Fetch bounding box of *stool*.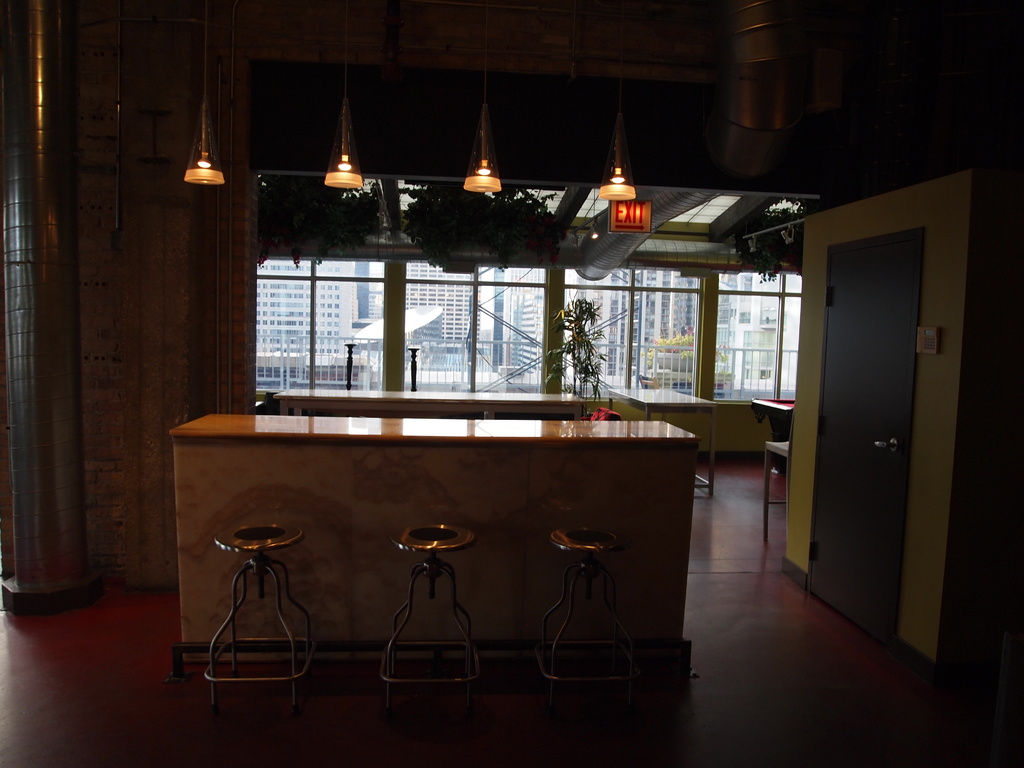
Bbox: crop(383, 523, 470, 719).
